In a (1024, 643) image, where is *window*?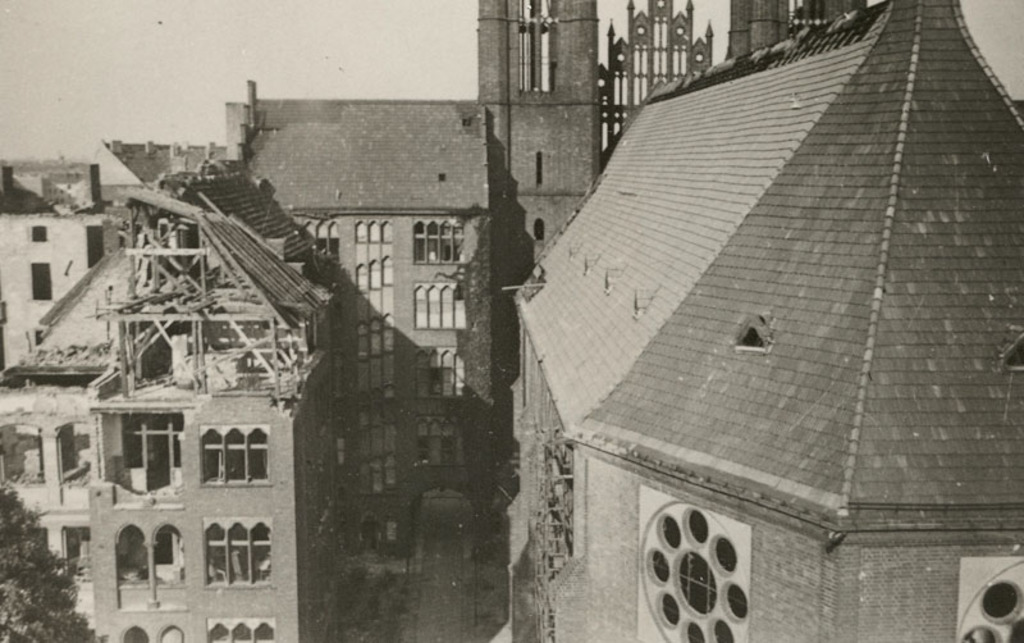
[61, 421, 102, 488].
